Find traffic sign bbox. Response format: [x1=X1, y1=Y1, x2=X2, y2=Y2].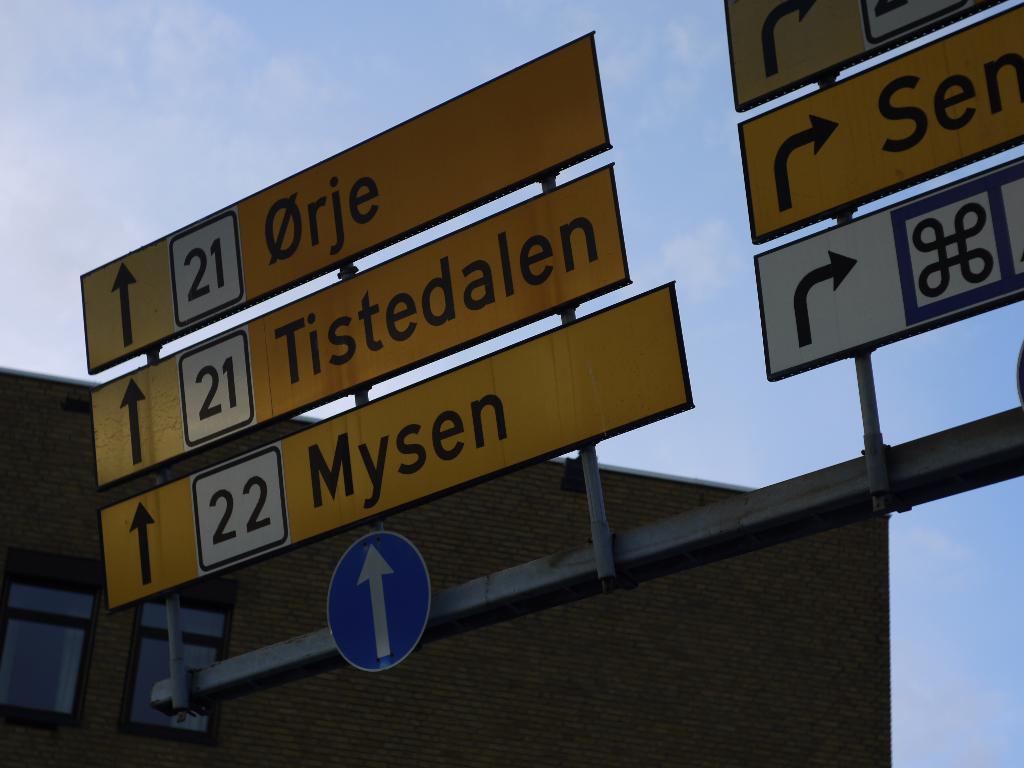
[x1=79, y1=35, x2=615, y2=373].
